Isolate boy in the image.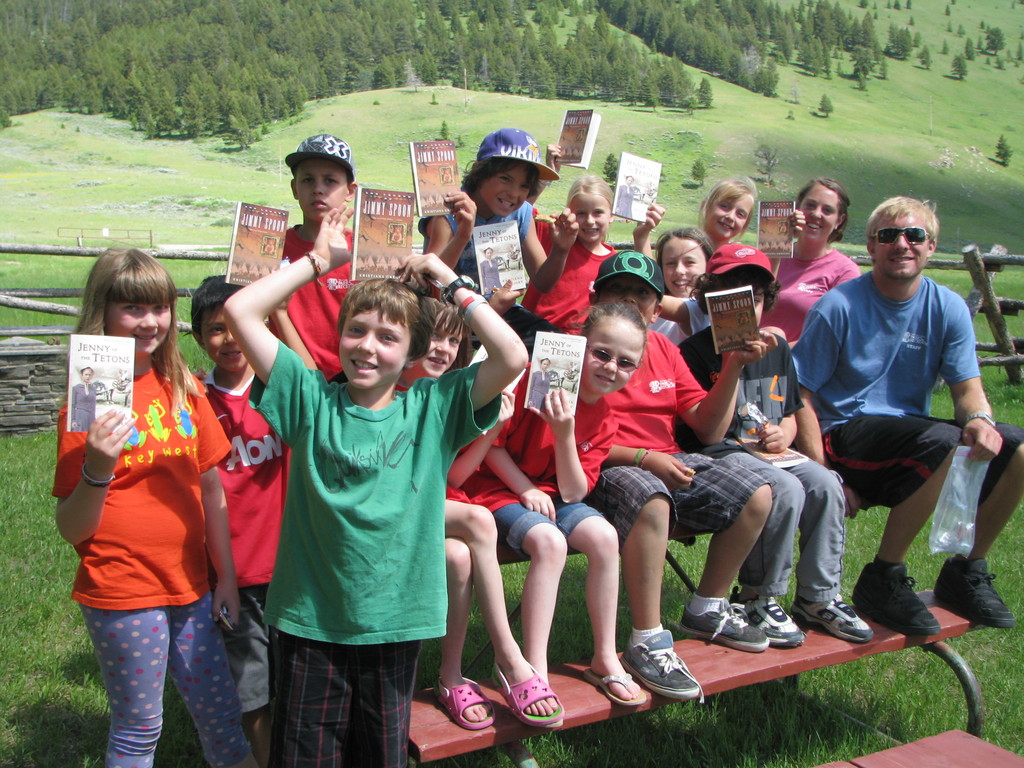
Isolated region: bbox(222, 186, 527, 767).
